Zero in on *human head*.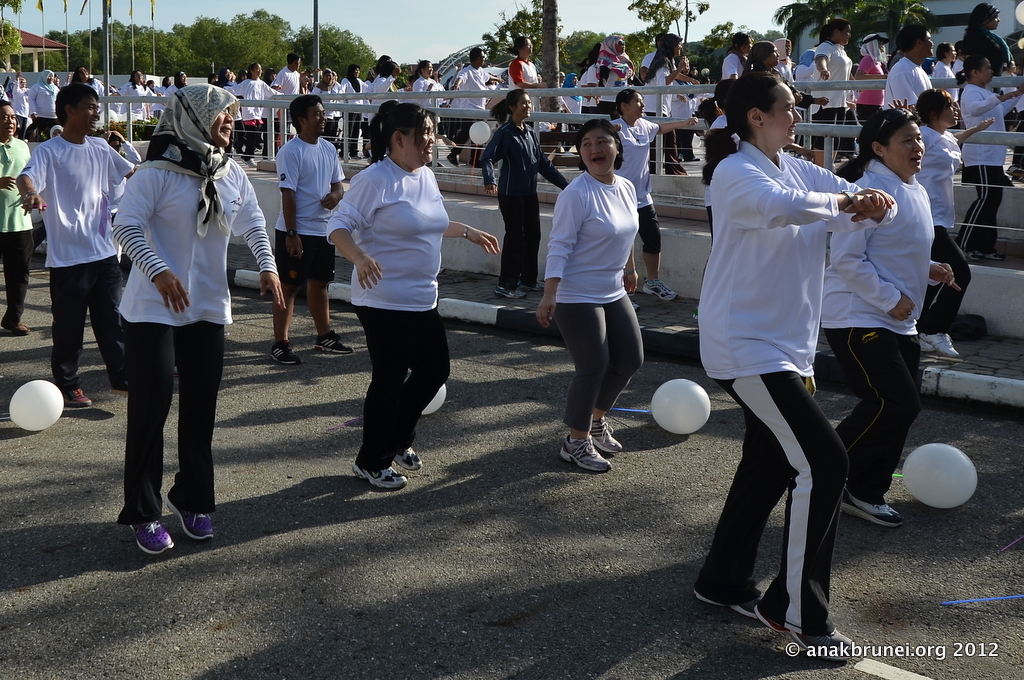
Zeroed in: (x1=469, y1=46, x2=488, y2=69).
